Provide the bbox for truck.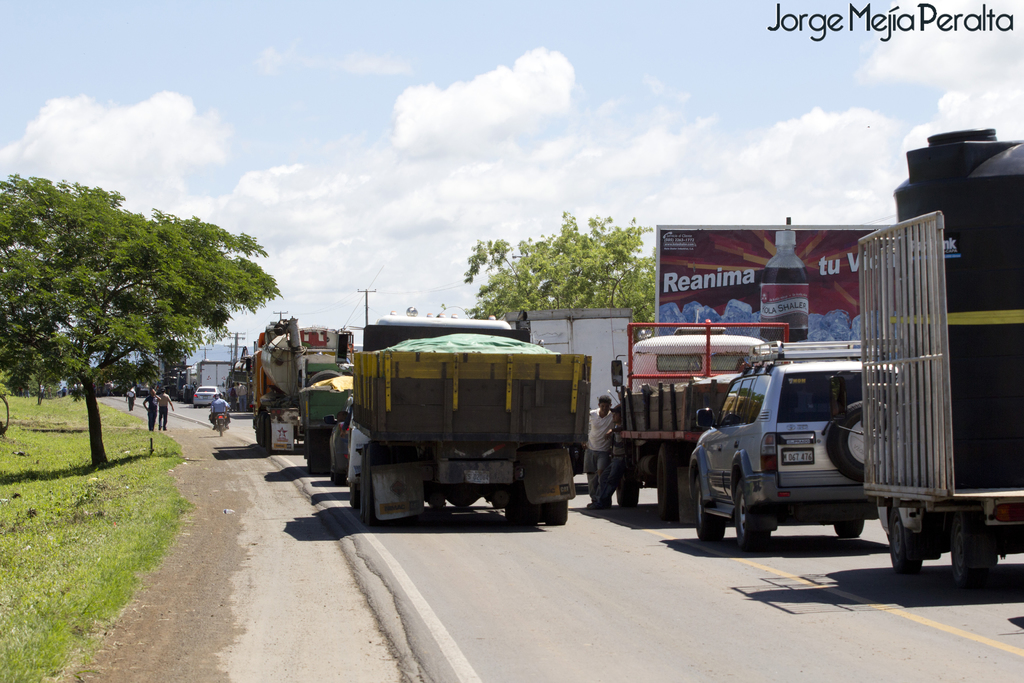
box=[591, 329, 769, 530].
